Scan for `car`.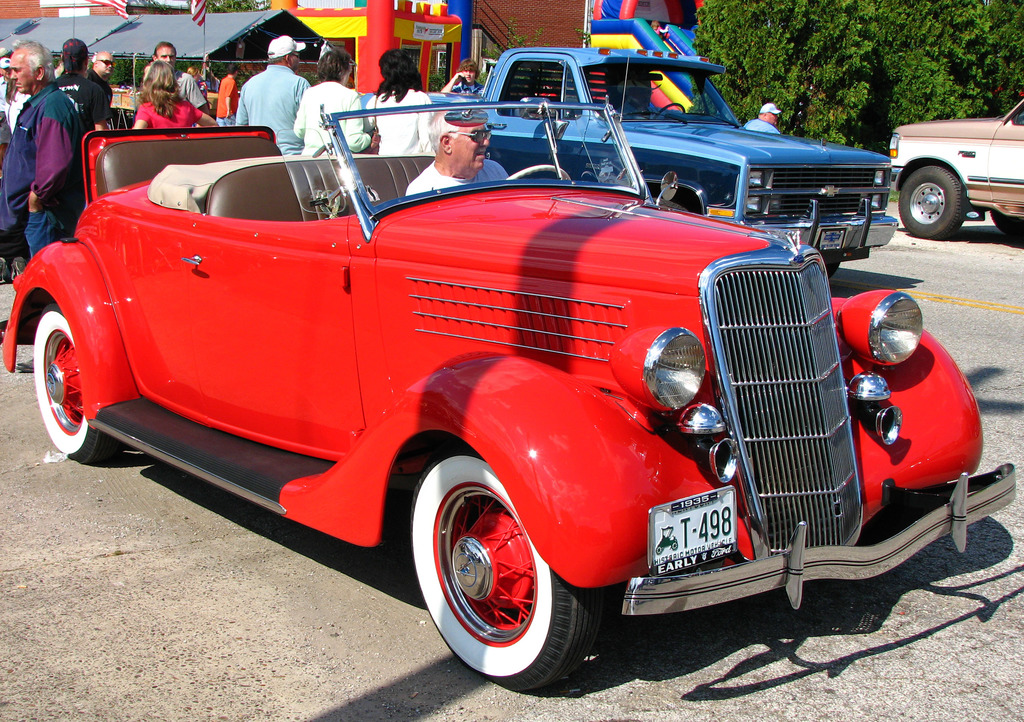
Scan result: detection(890, 97, 1023, 241).
